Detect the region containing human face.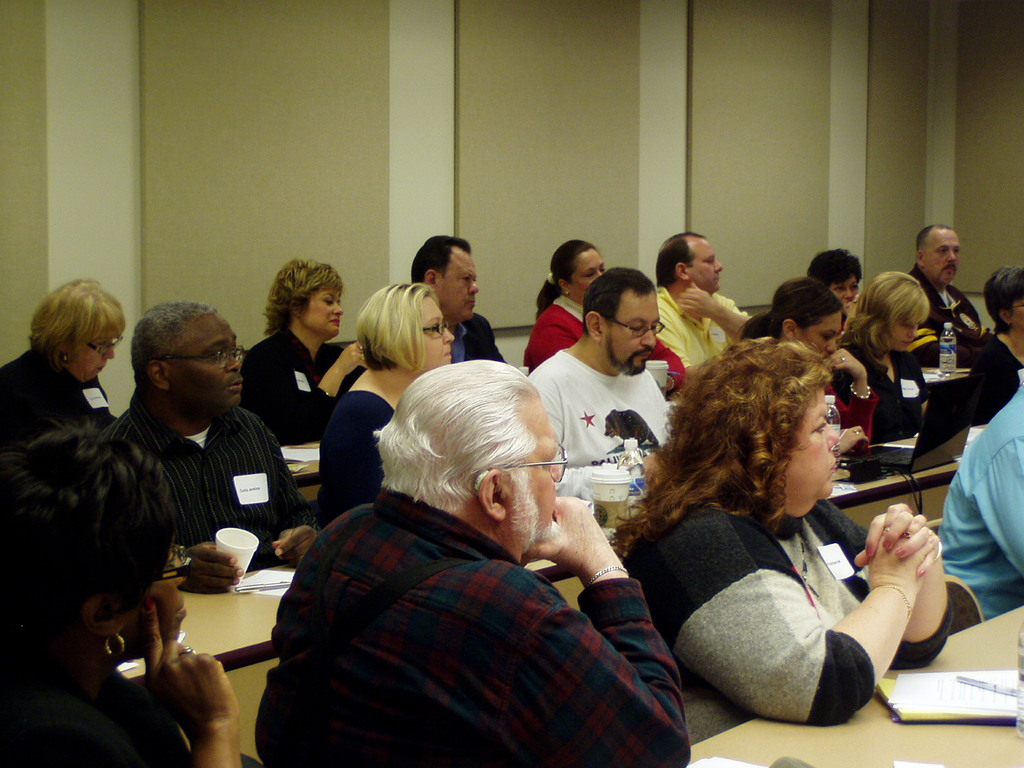
(left=118, top=537, right=184, bottom=644).
